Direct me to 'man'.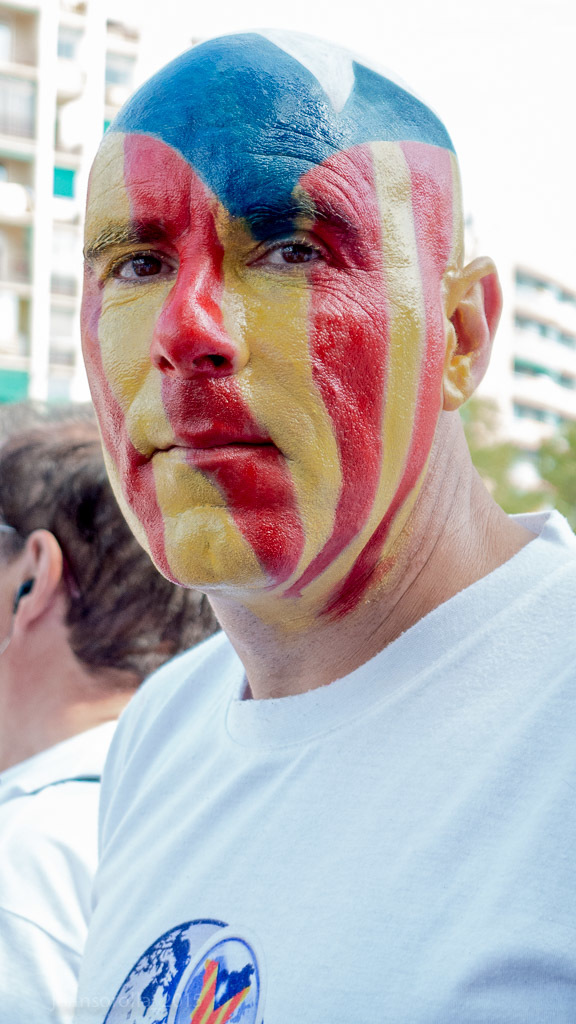
Direction: x1=0, y1=419, x2=222, y2=1023.
